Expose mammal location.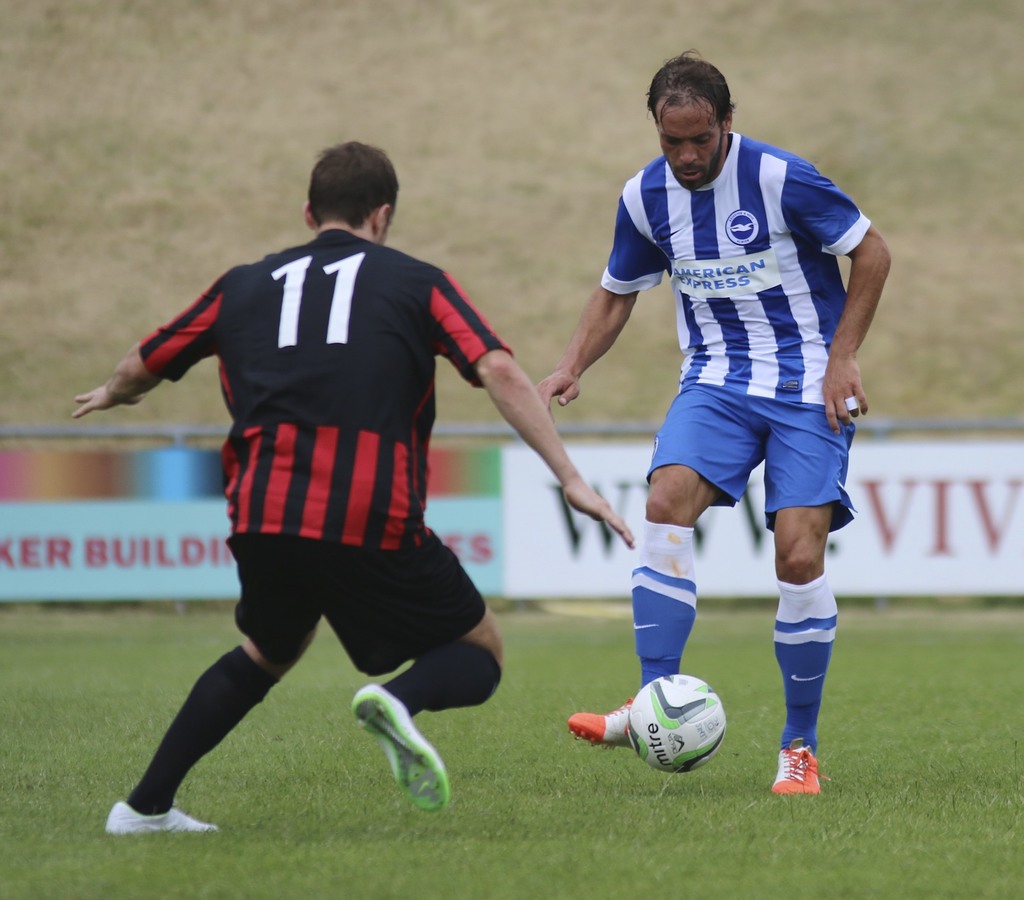
Exposed at pyautogui.locateOnScreen(537, 46, 888, 794).
